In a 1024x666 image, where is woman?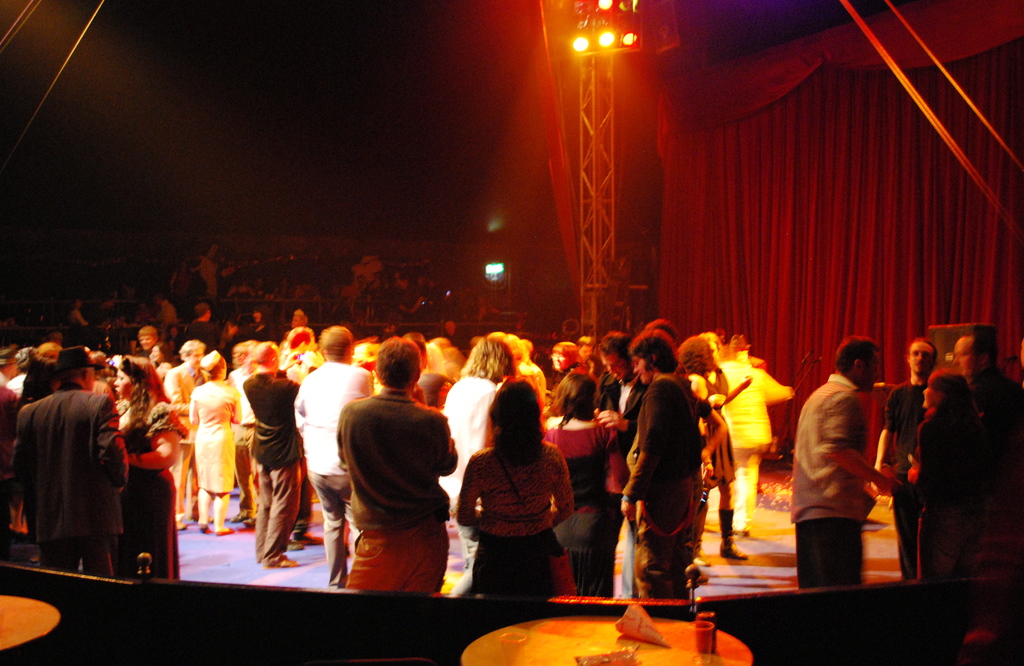
(453,381,578,613).
